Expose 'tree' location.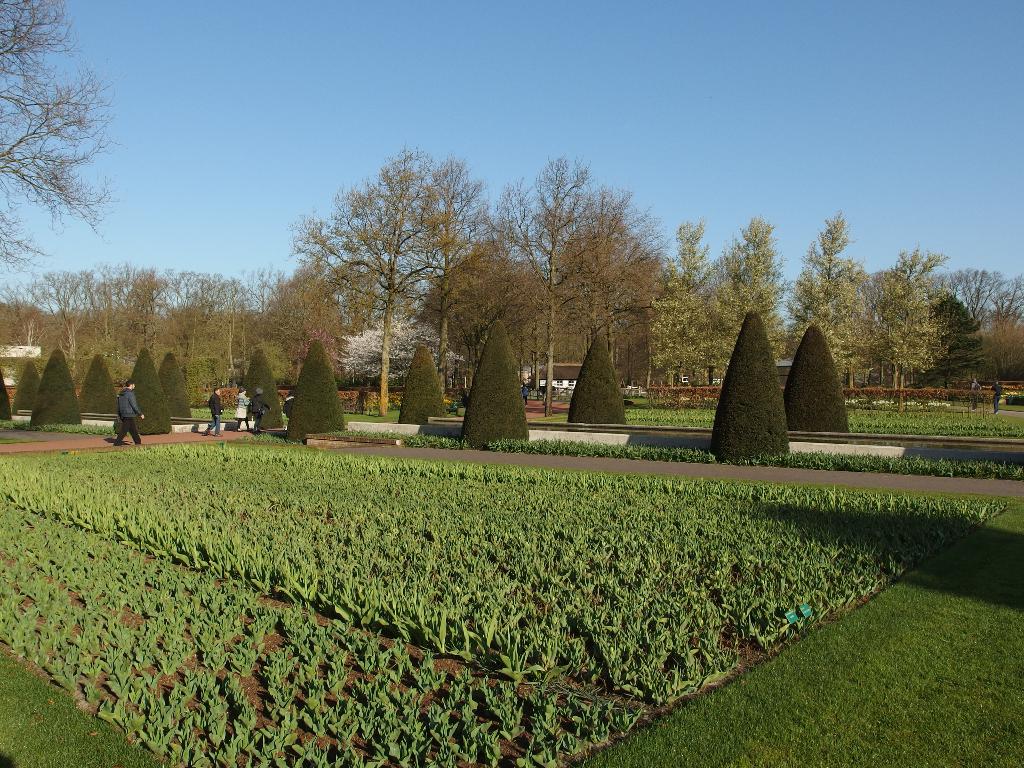
Exposed at region(786, 327, 849, 433).
